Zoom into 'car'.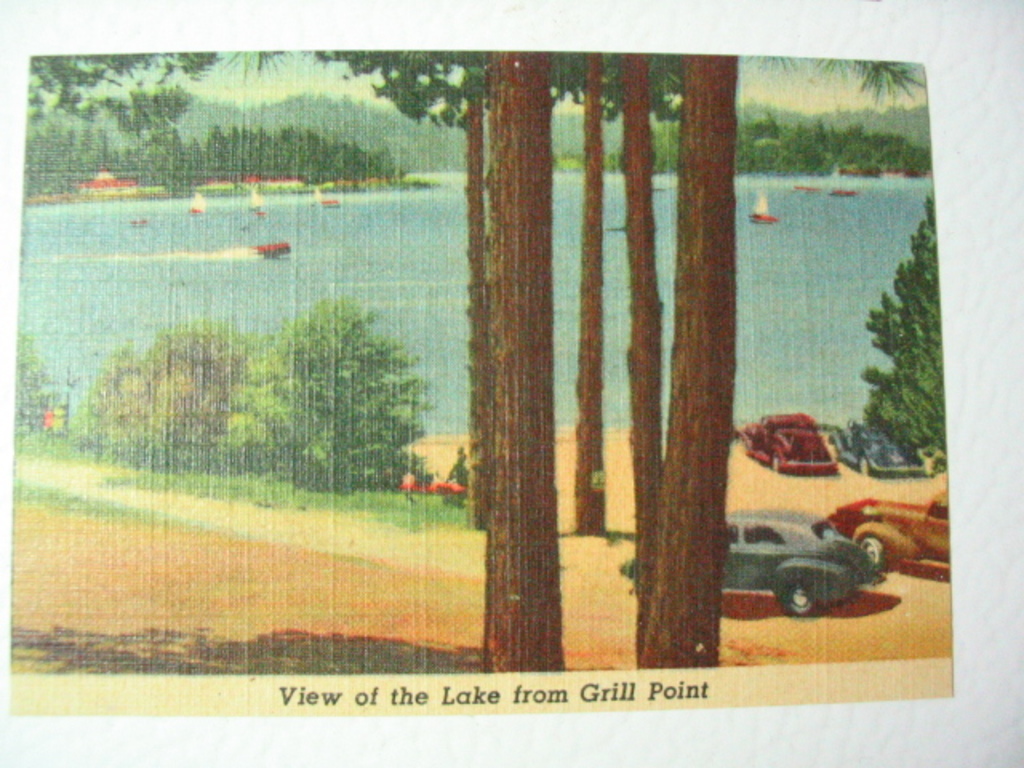
Zoom target: (856,482,965,571).
